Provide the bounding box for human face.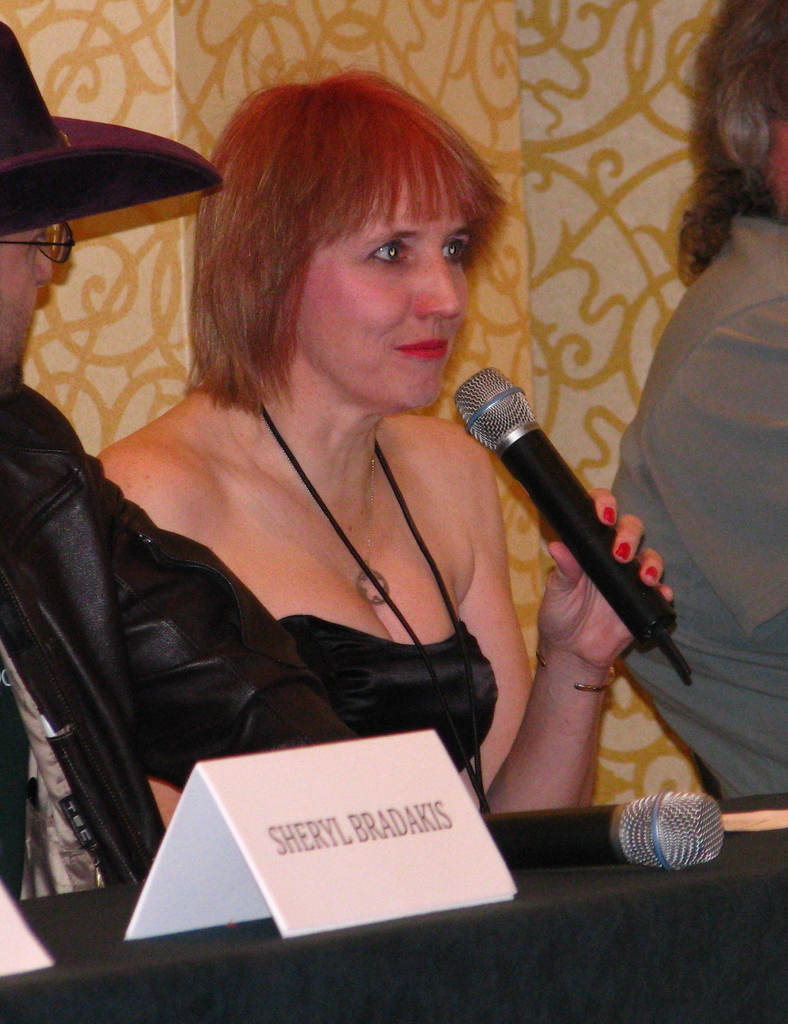
bbox=(295, 175, 474, 410).
